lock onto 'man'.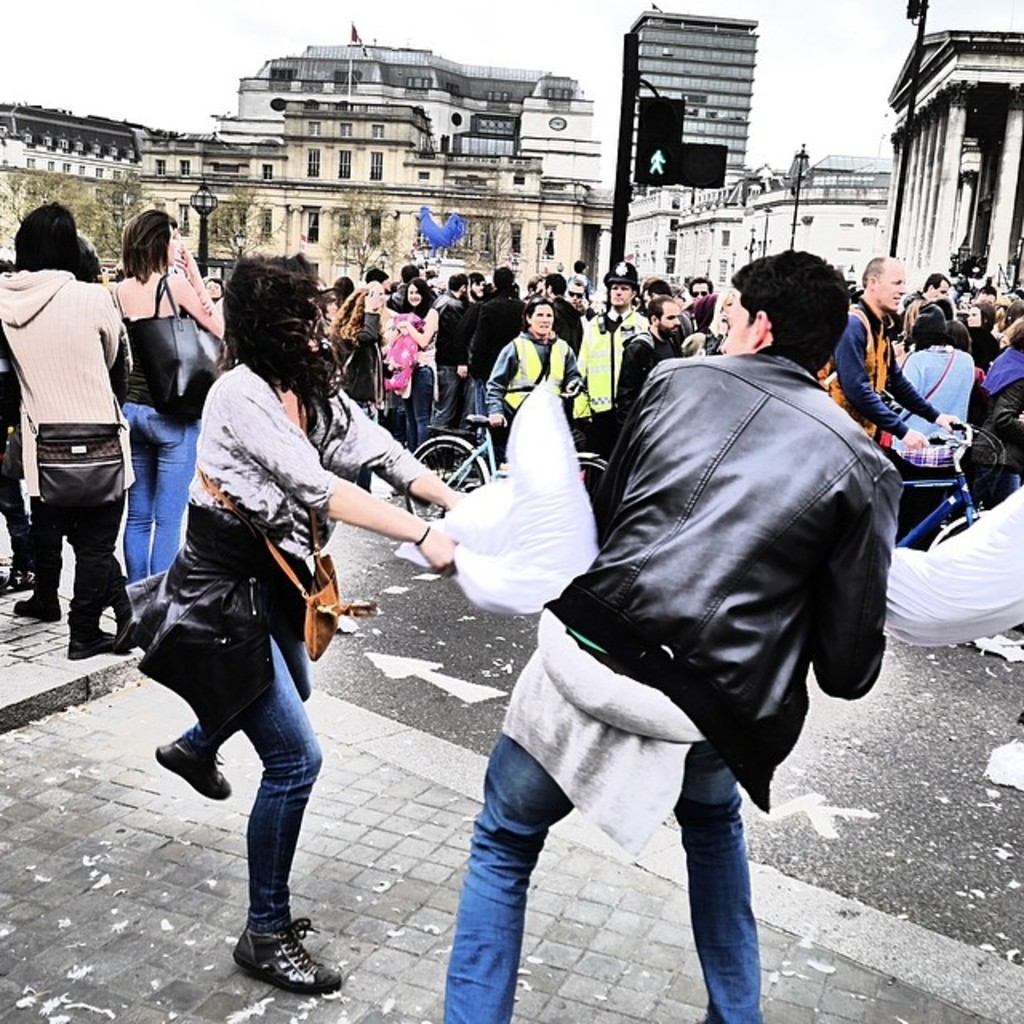
Locked: <bbox>816, 248, 957, 541</bbox>.
